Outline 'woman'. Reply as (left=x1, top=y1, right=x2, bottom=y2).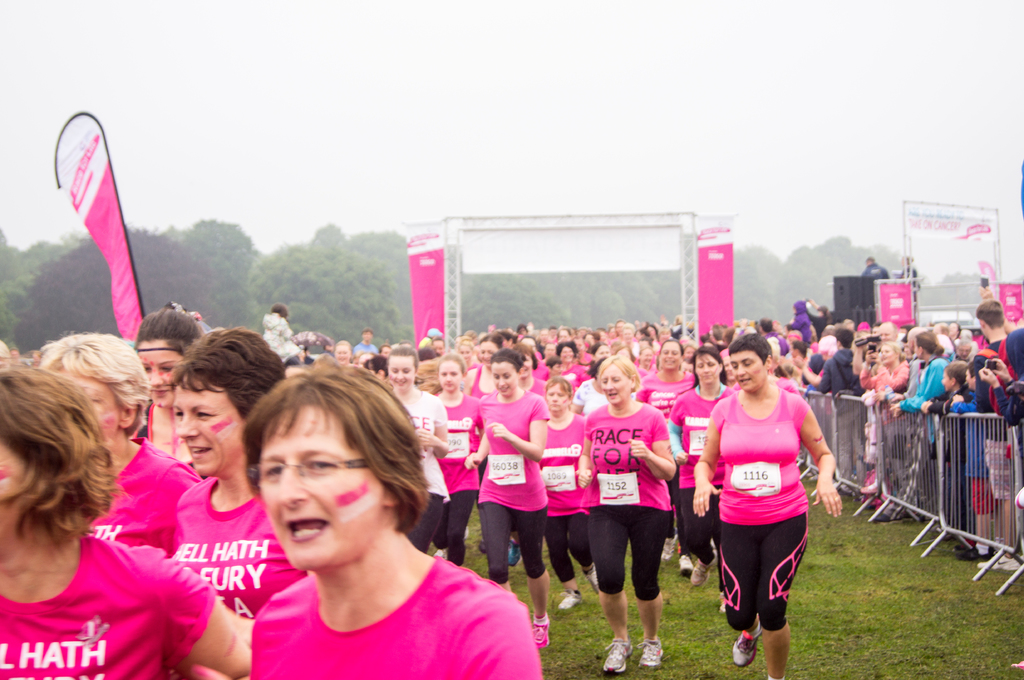
(left=888, top=329, right=952, bottom=548).
